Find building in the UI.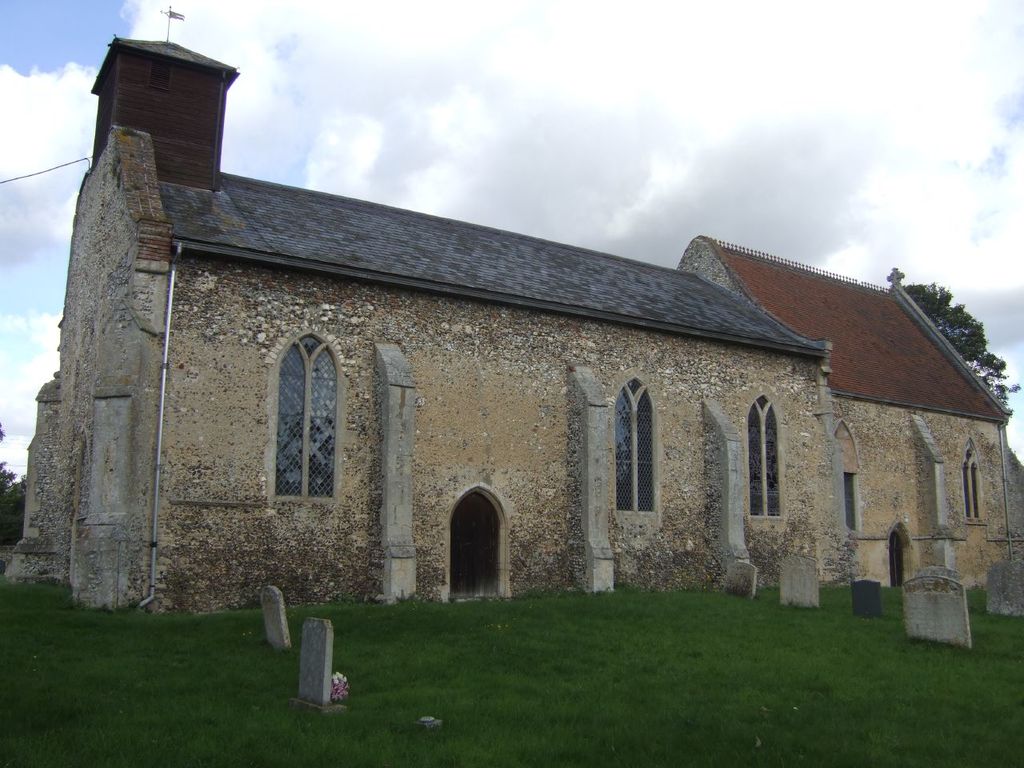
UI element at x1=6 y1=2 x2=1023 y2=620.
